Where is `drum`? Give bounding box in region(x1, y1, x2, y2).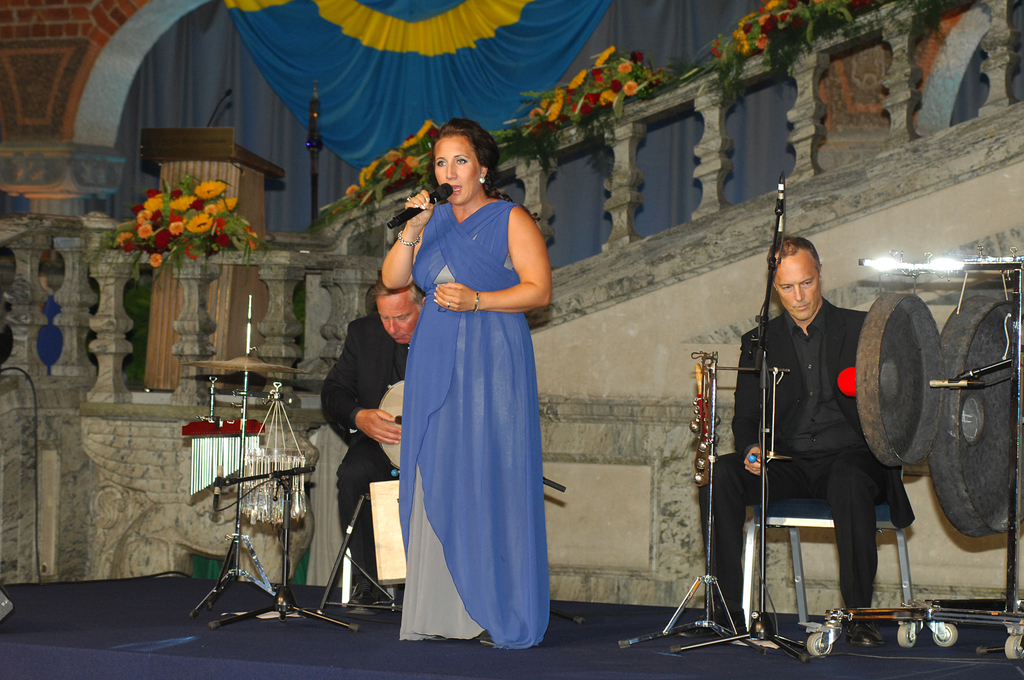
region(857, 290, 944, 466).
